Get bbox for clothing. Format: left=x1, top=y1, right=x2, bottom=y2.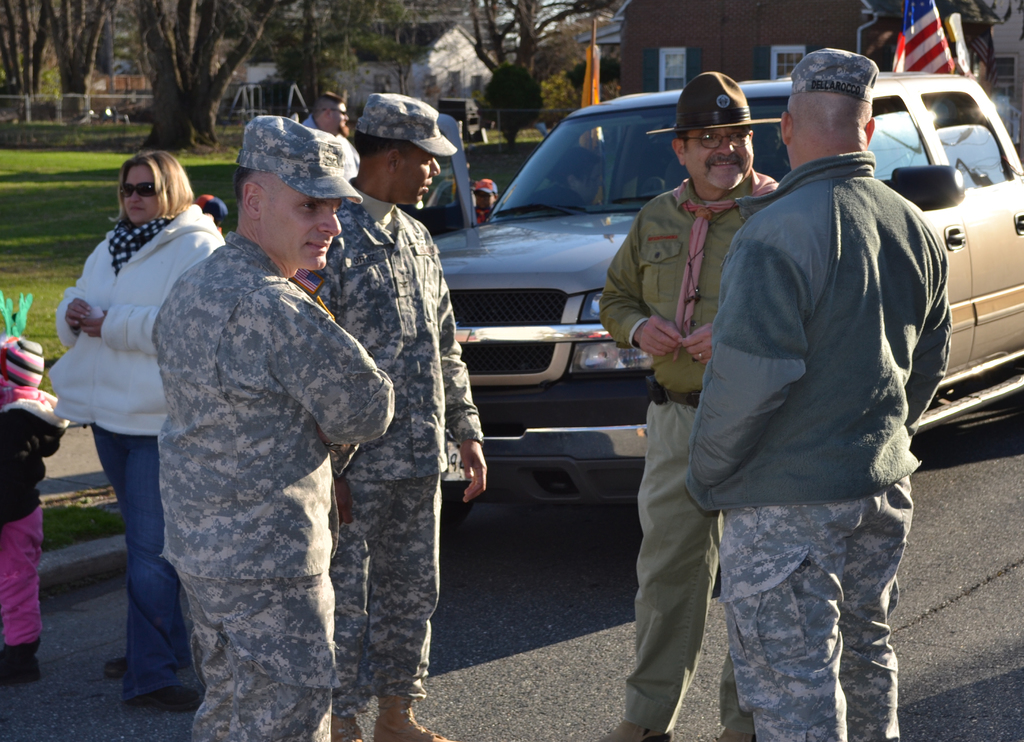
left=90, top=428, right=196, bottom=700.
